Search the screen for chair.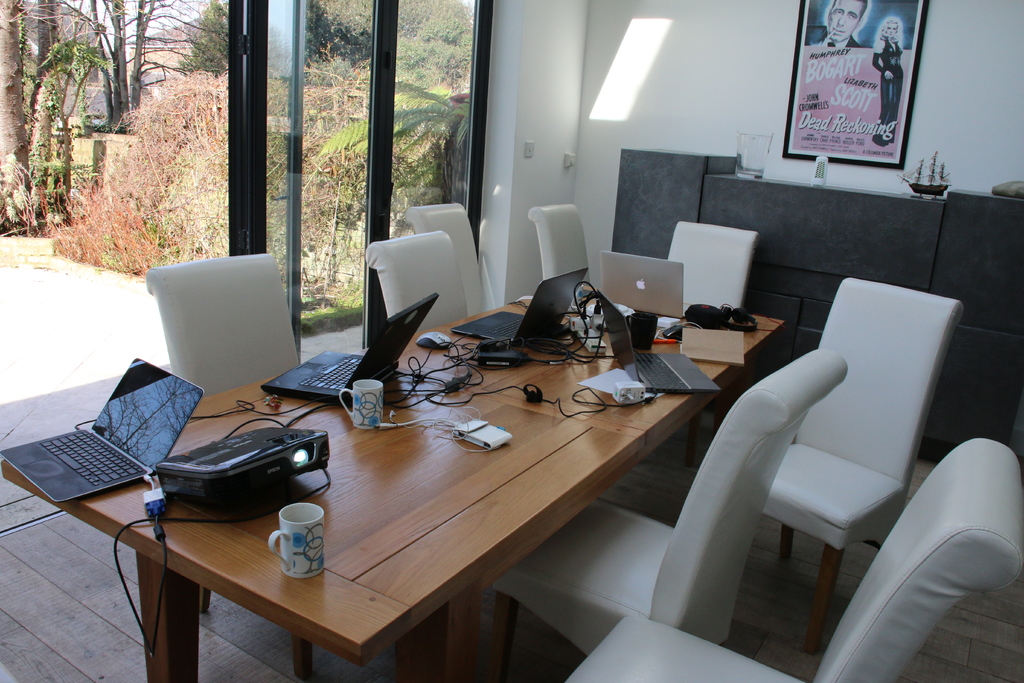
Found at [362,227,471,314].
